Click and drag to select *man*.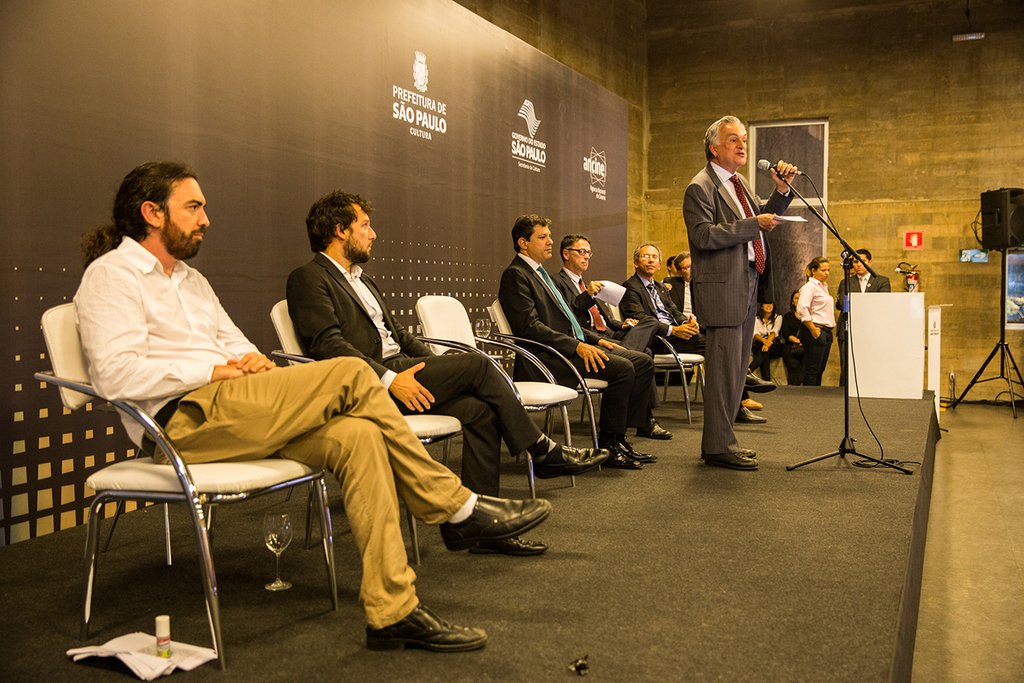
Selection: {"x1": 492, "y1": 214, "x2": 656, "y2": 470}.
